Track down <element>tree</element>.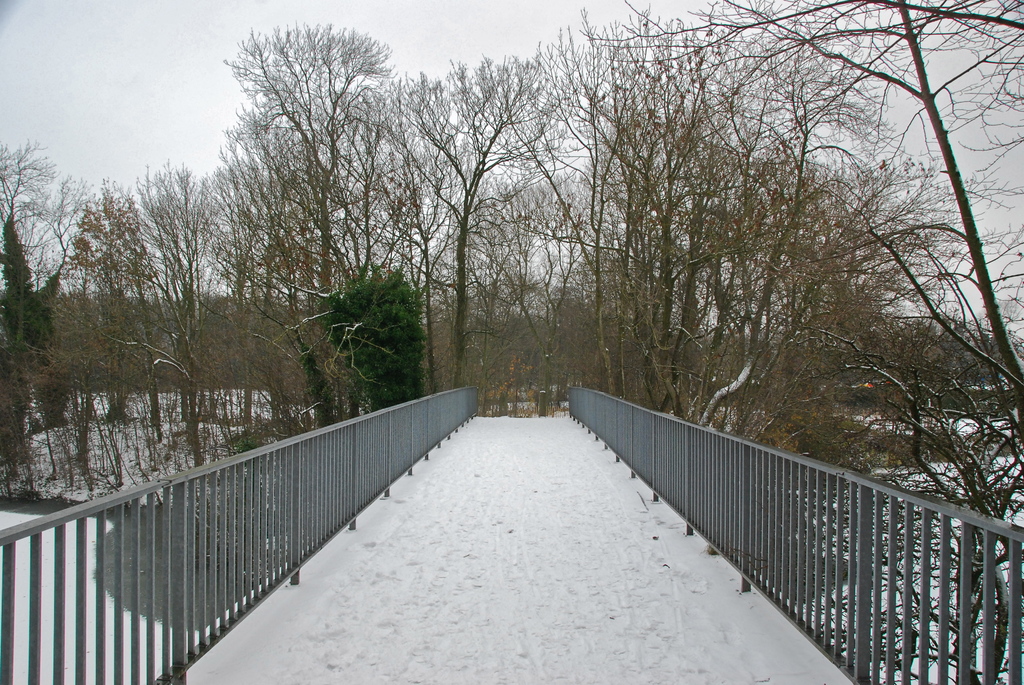
Tracked to left=0, top=133, right=58, bottom=402.
